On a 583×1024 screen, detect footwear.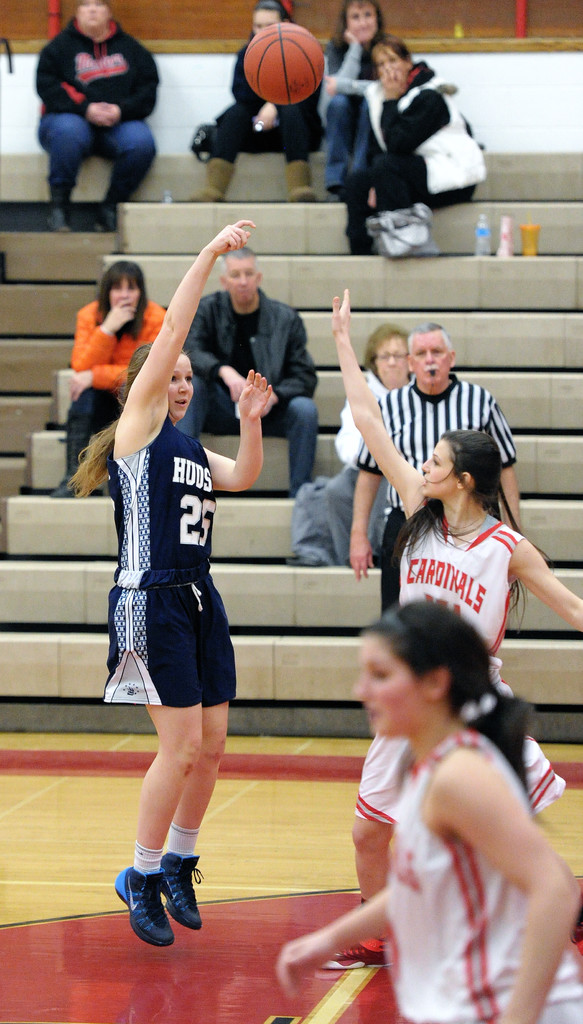
(567,884,582,947).
